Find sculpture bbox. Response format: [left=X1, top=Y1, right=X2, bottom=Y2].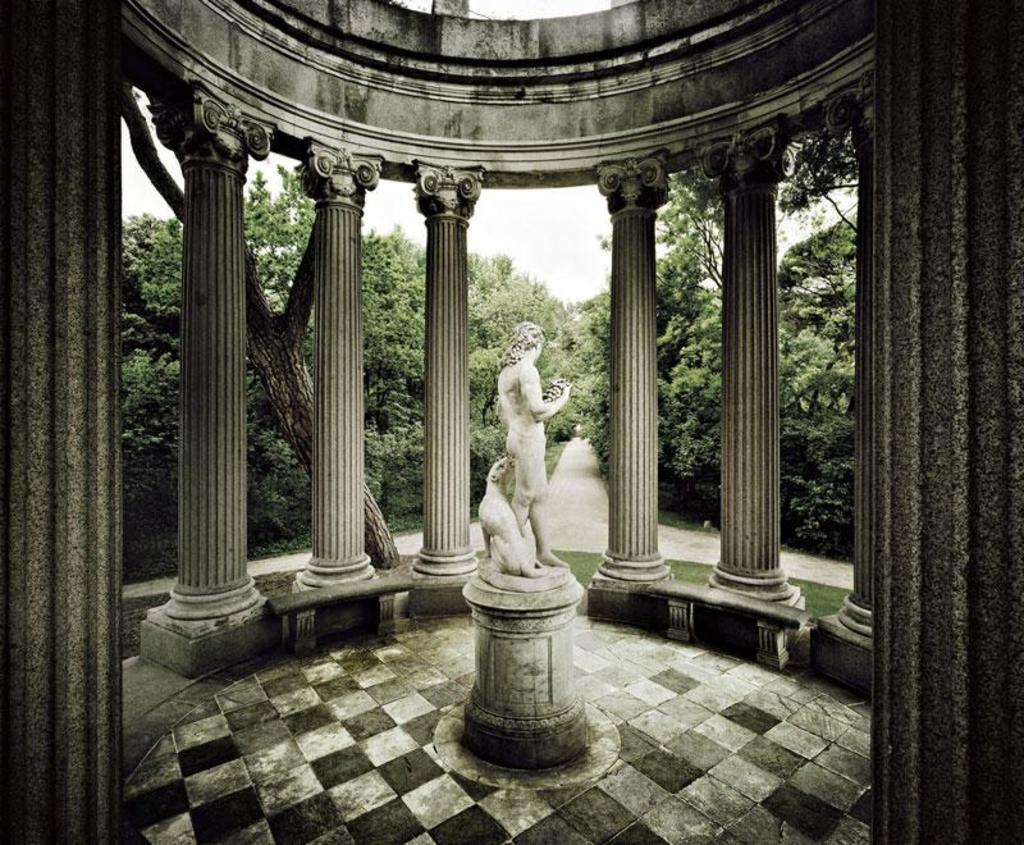
[left=495, top=318, right=568, bottom=565].
